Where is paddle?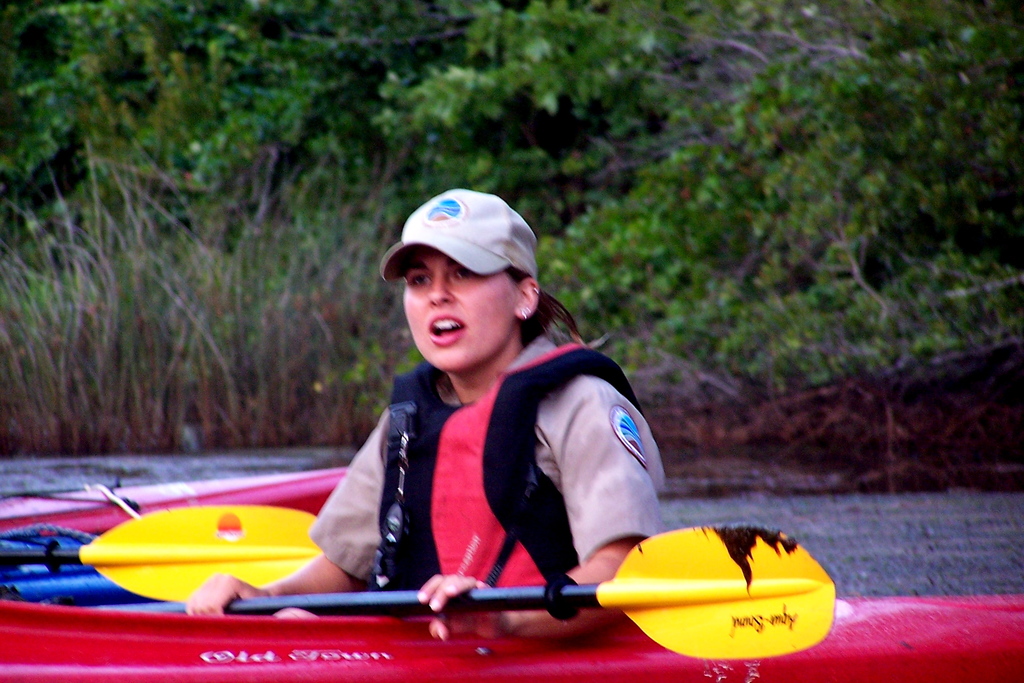
box(109, 522, 839, 663).
